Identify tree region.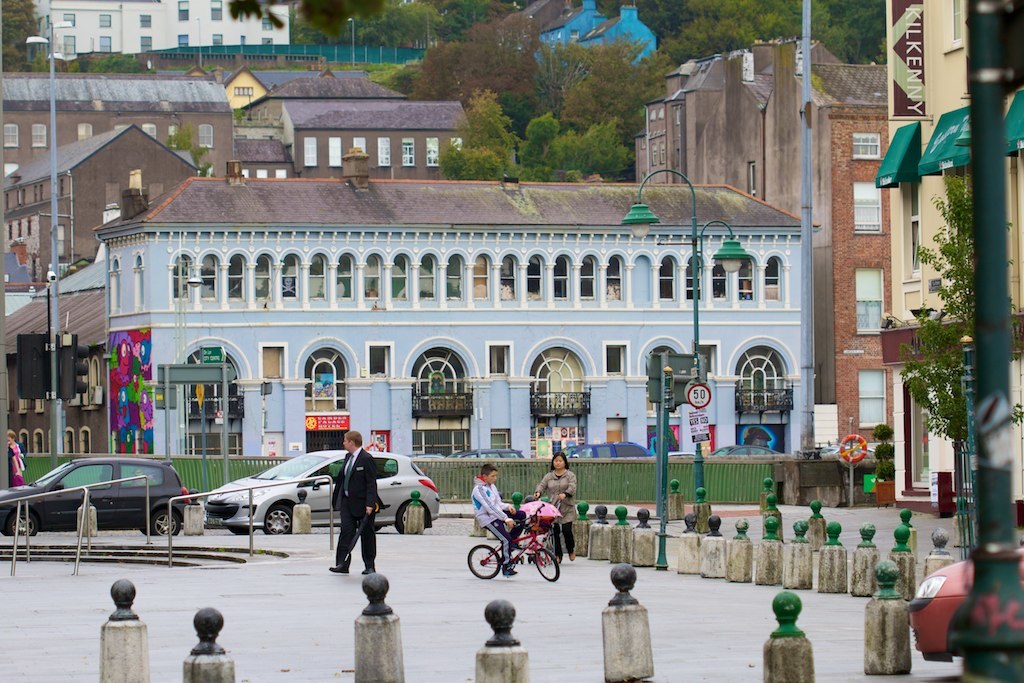
Region: BBox(506, 107, 635, 183).
